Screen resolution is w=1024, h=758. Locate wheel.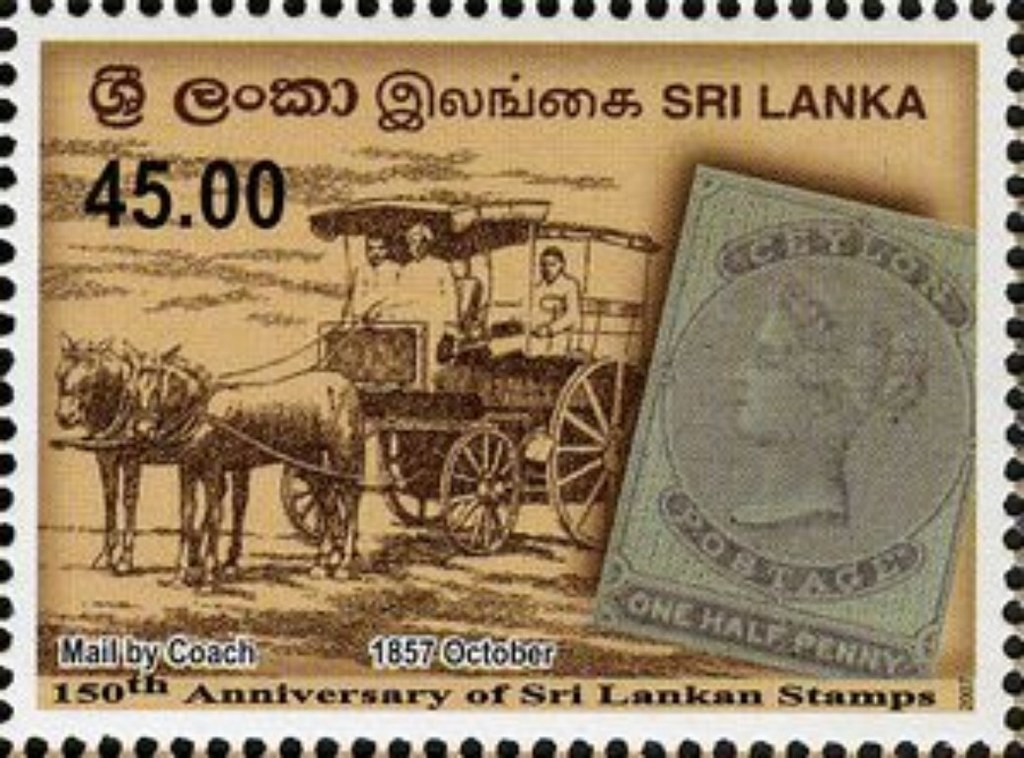
pyautogui.locateOnScreen(437, 426, 525, 557).
